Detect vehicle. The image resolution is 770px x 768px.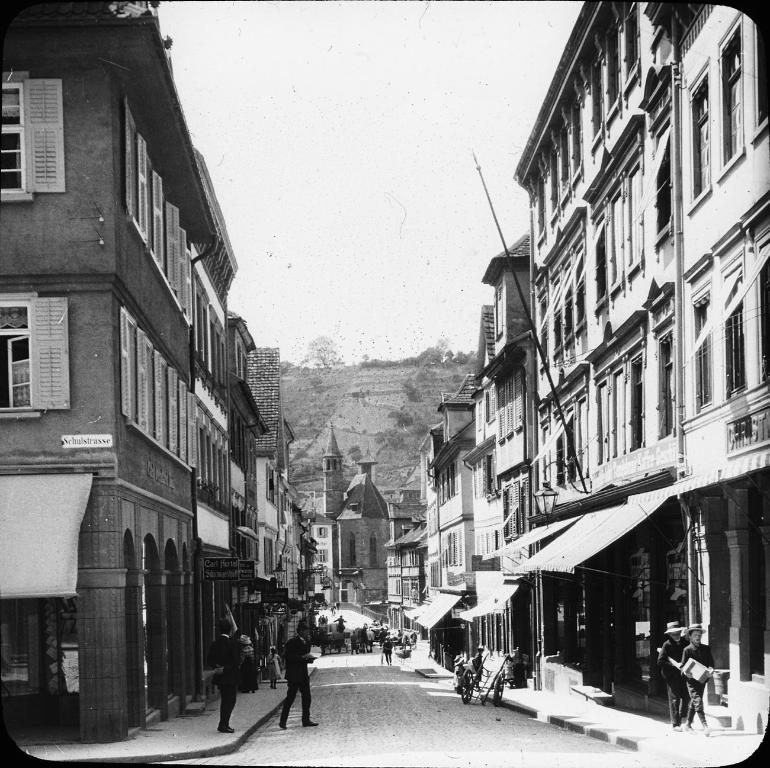
bbox(461, 651, 517, 706).
